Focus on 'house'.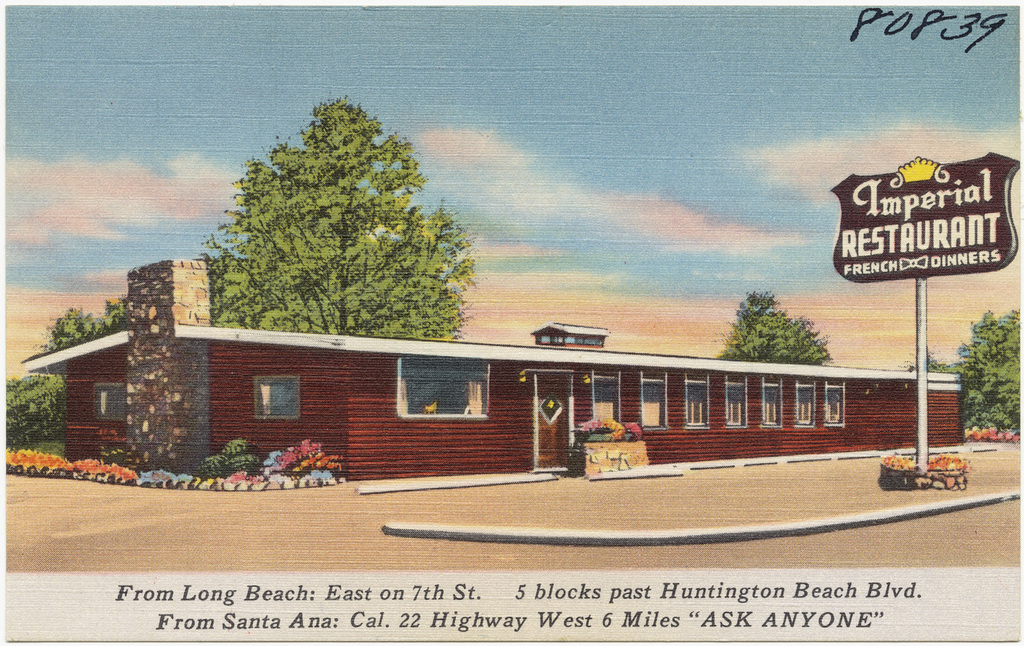
Focused at 20,257,961,483.
